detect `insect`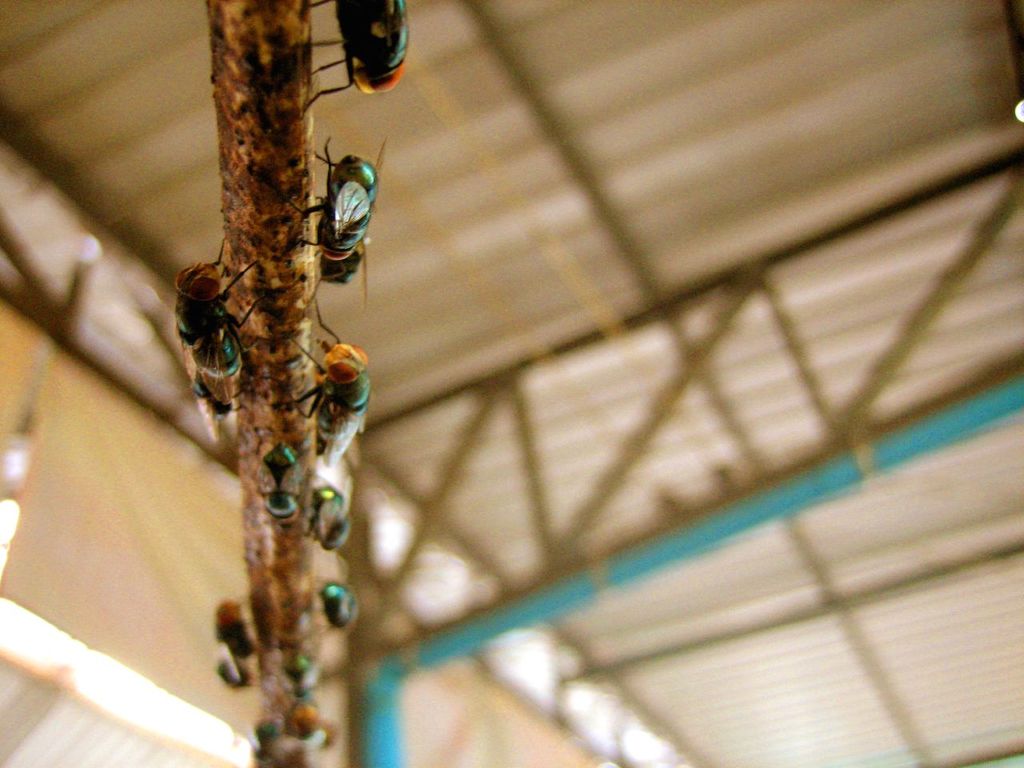
select_region(246, 139, 391, 313)
